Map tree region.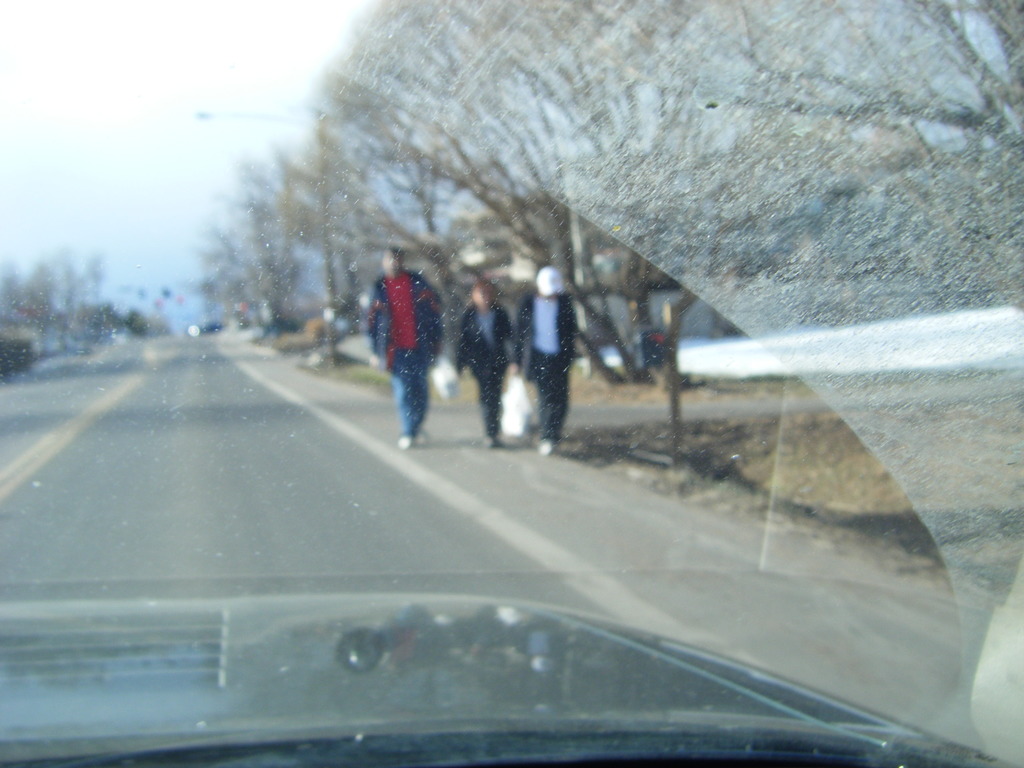
Mapped to Rect(297, 0, 834, 393).
